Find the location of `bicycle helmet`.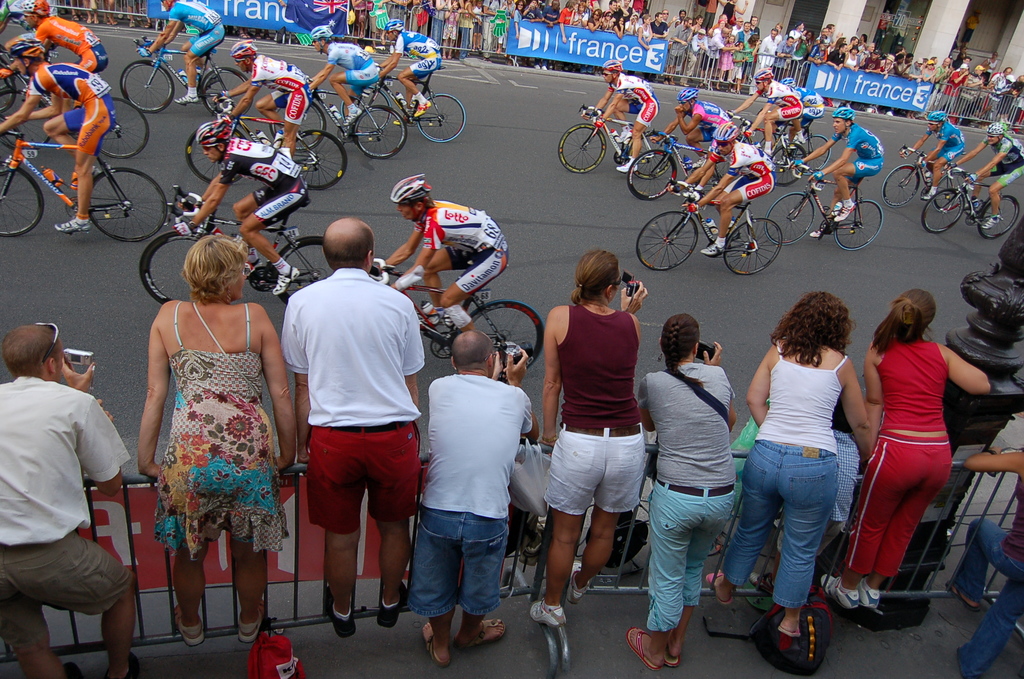
Location: {"left": 310, "top": 28, "right": 333, "bottom": 40}.
